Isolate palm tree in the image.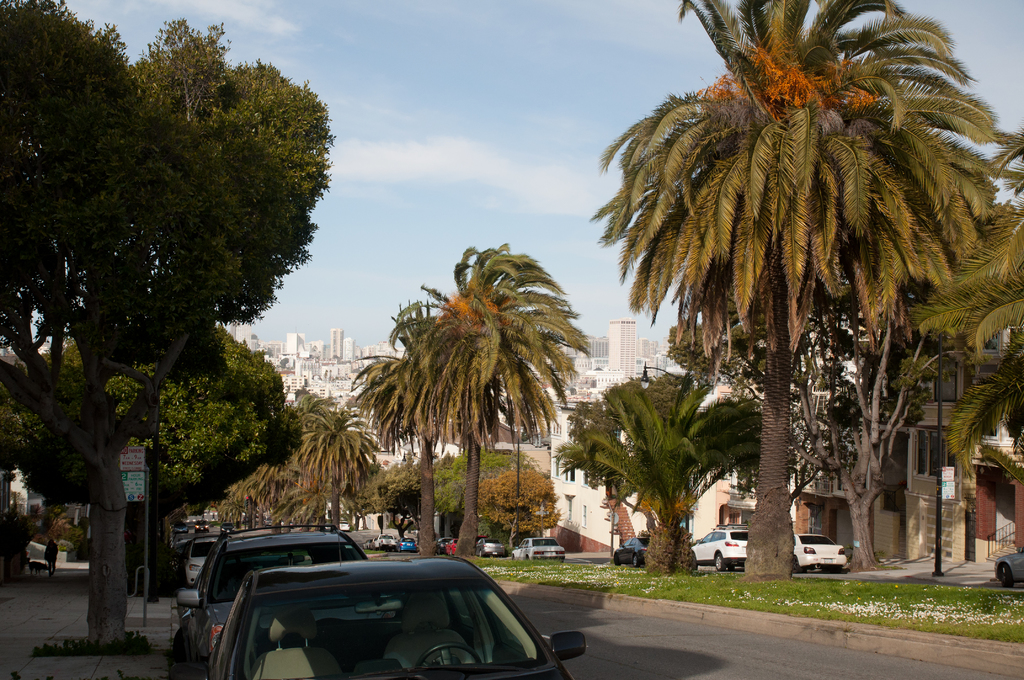
Isolated region: [x1=426, y1=244, x2=558, y2=519].
